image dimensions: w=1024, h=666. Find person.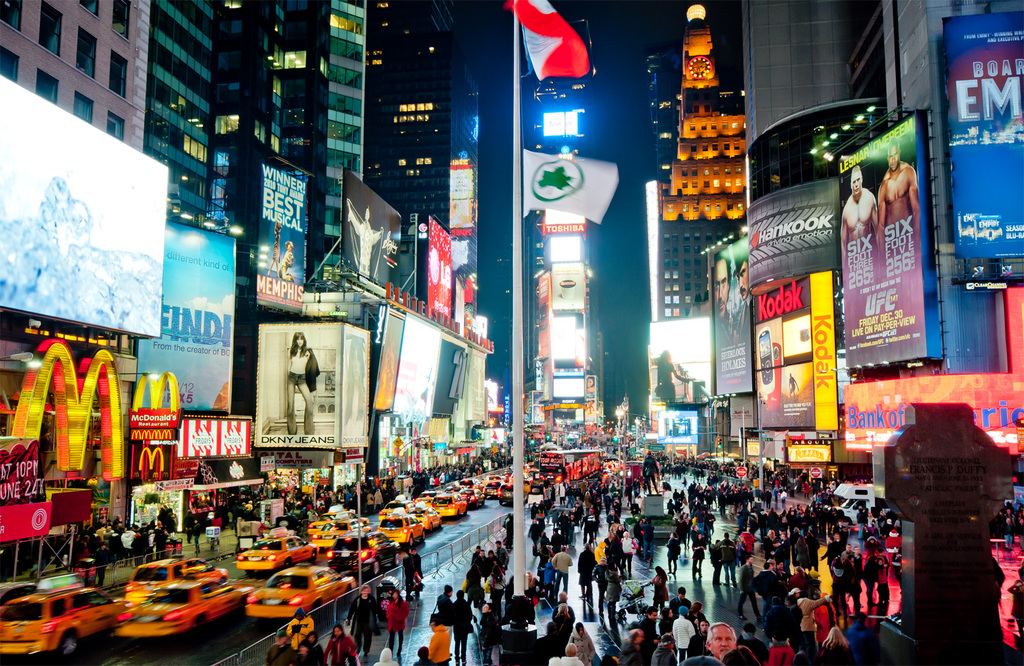
[x1=724, y1=531, x2=733, y2=587].
